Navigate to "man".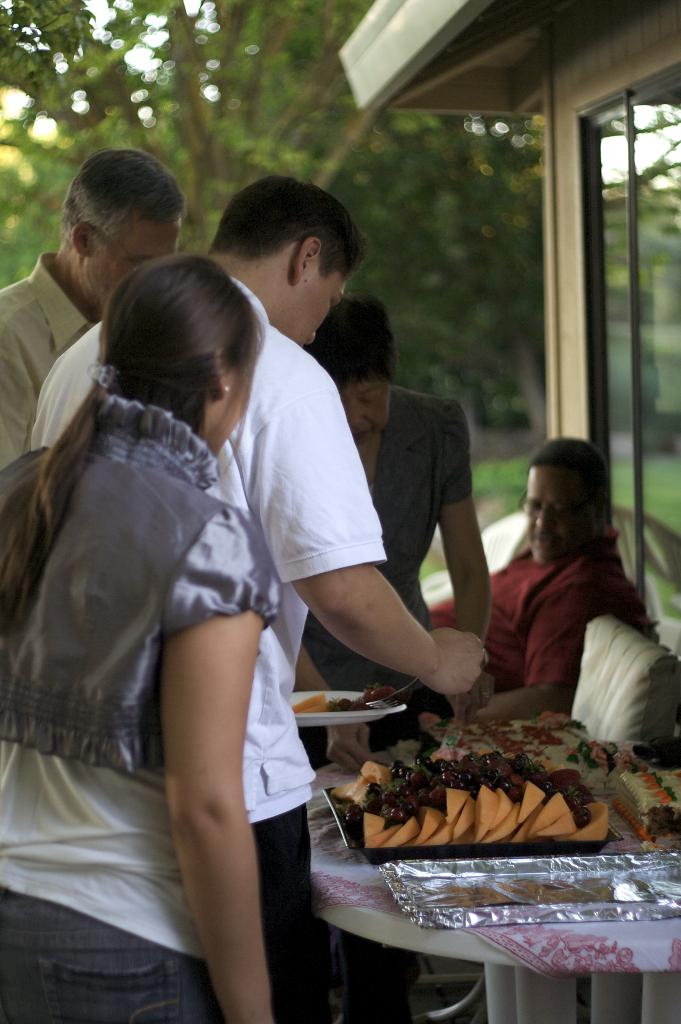
Navigation target: bbox(109, 131, 476, 1020).
